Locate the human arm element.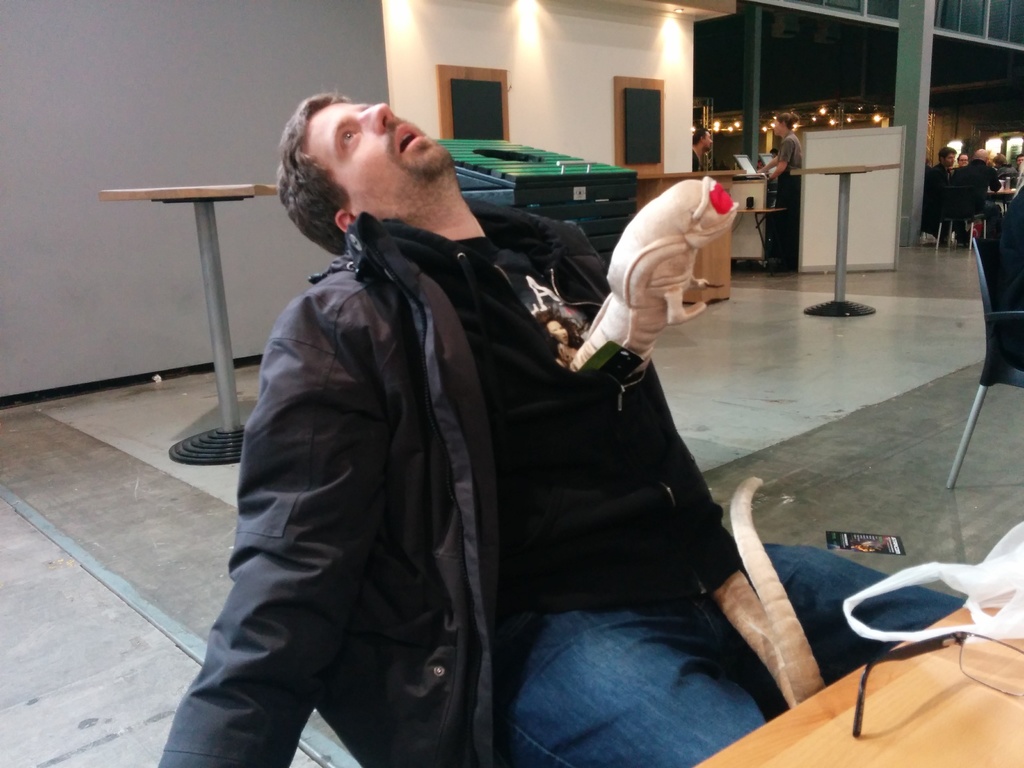
Element bbox: bbox=[771, 139, 792, 181].
